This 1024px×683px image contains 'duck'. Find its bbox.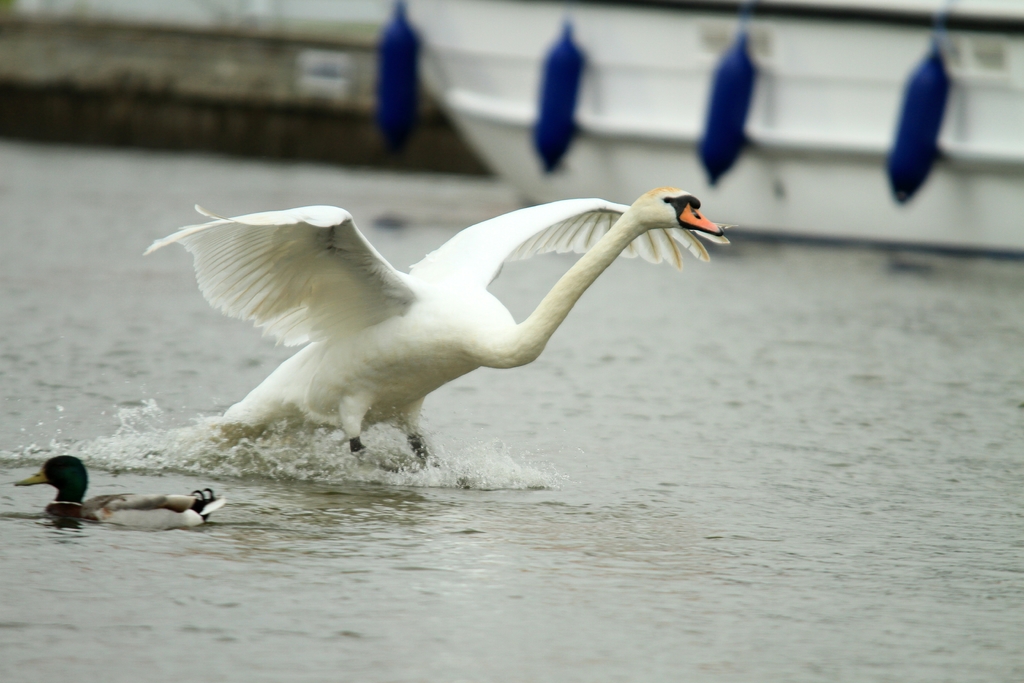
rect(148, 181, 727, 468).
